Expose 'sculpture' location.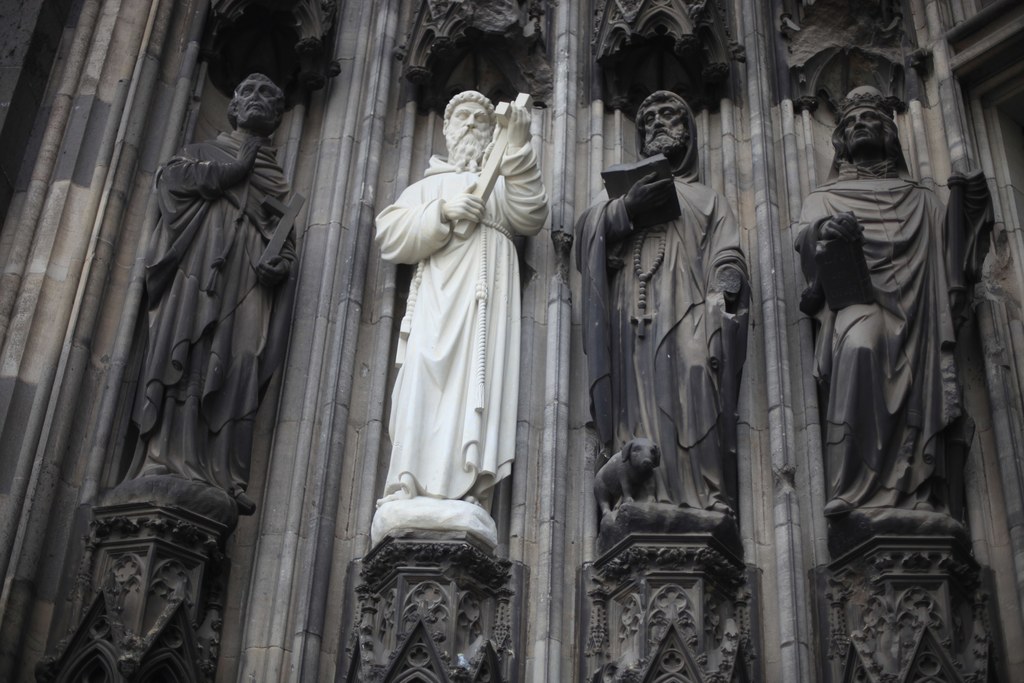
Exposed at <region>369, 78, 557, 577</region>.
